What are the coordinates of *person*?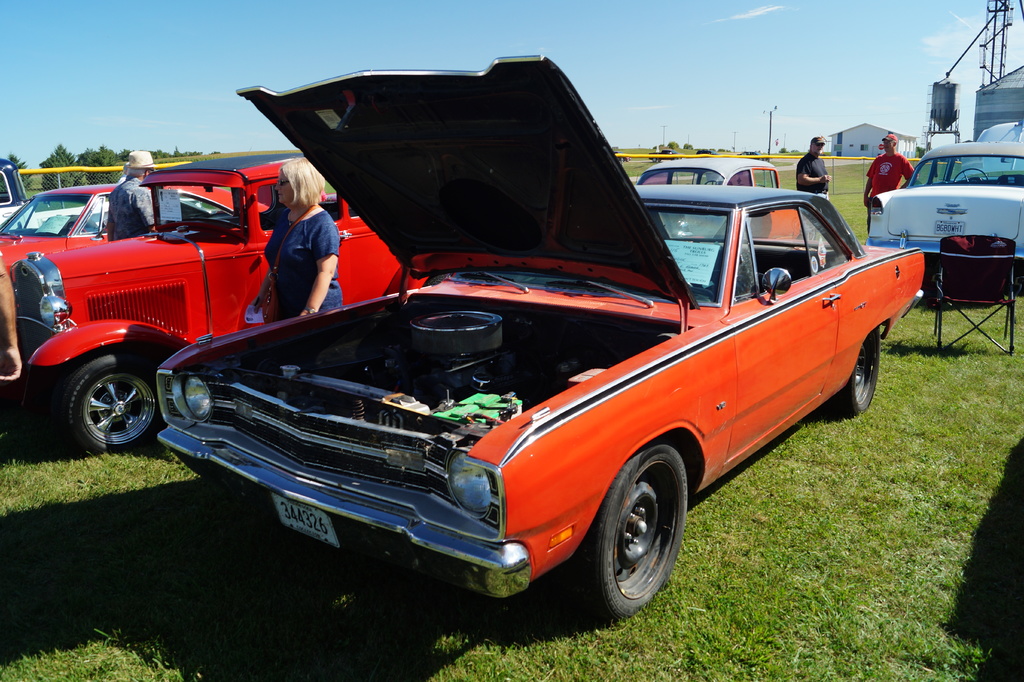
bbox=(792, 132, 833, 240).
